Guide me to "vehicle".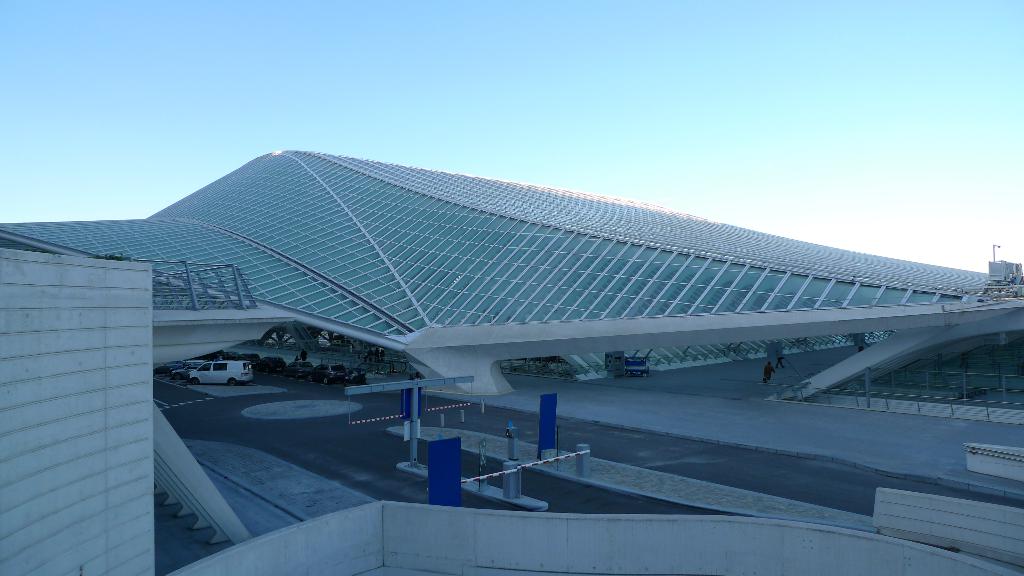
Guidance: bbox=[239, 353, 257, 371].
